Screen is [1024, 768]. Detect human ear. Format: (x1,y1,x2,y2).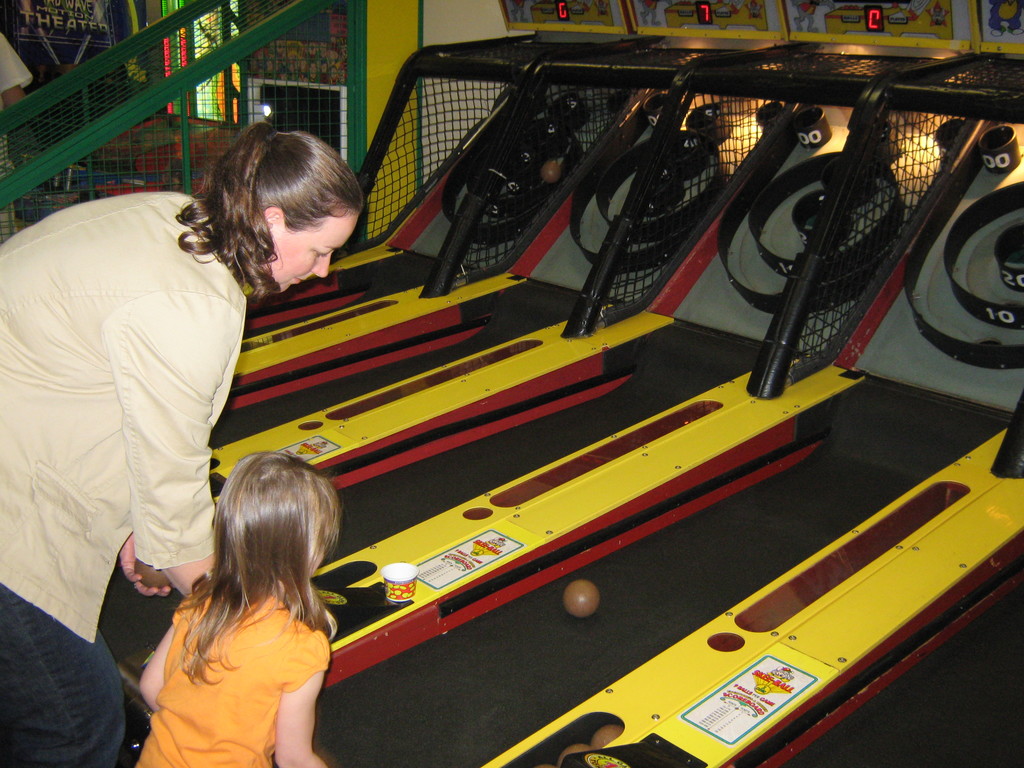
(266,208,285,228).
